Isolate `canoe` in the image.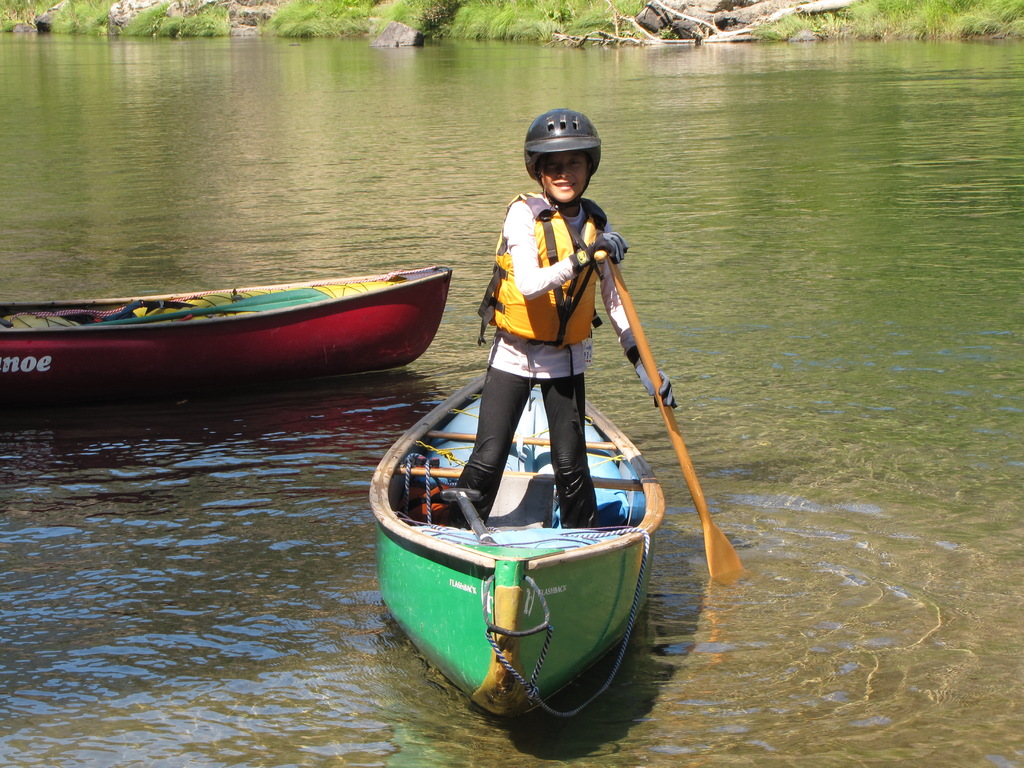
Isolated region: bbox=(367, 369, 665, 717).
